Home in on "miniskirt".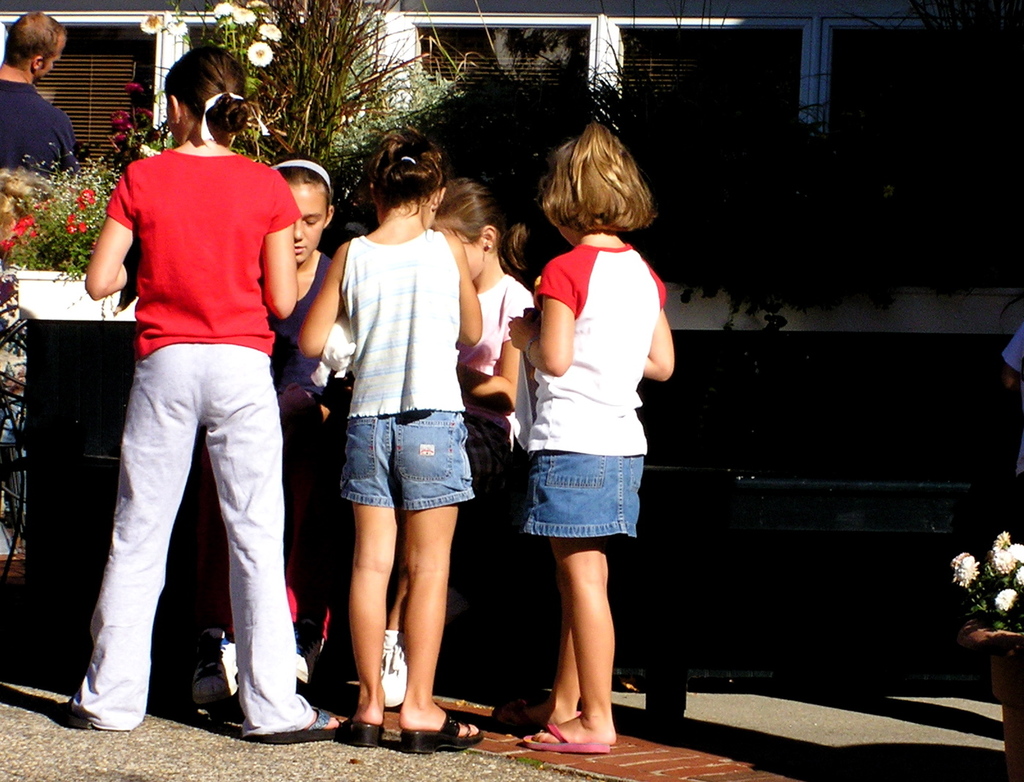
Homed in at (520, 446, 647, 536).
